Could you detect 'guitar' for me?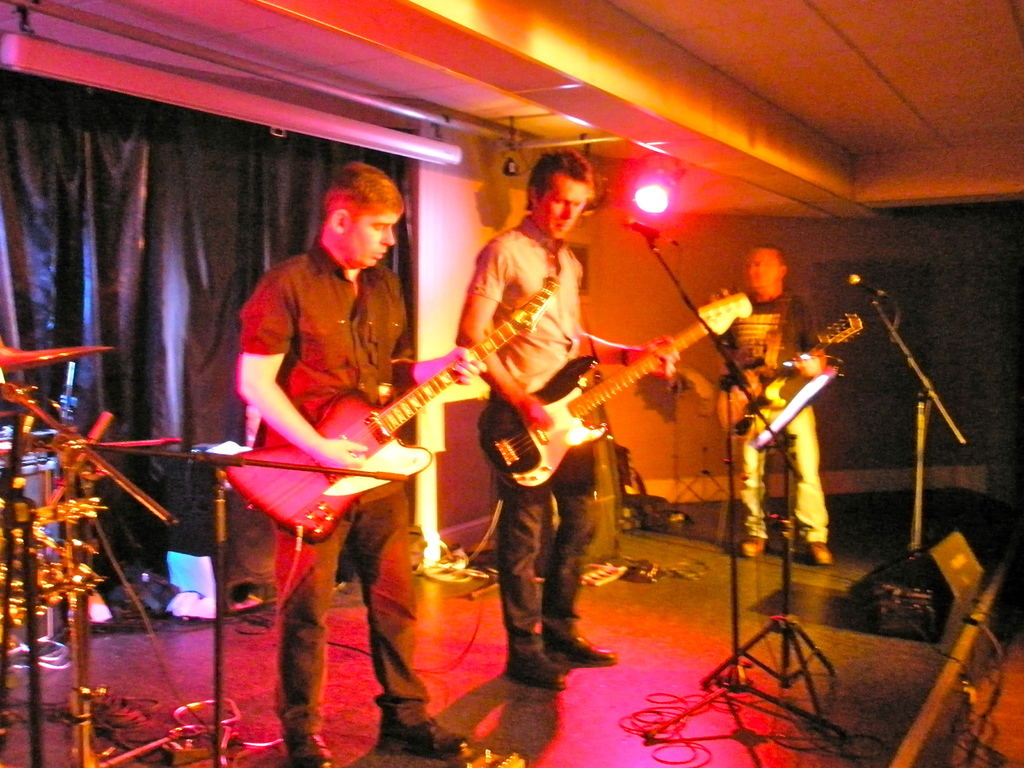
Detection result: 705/311/865/413.
